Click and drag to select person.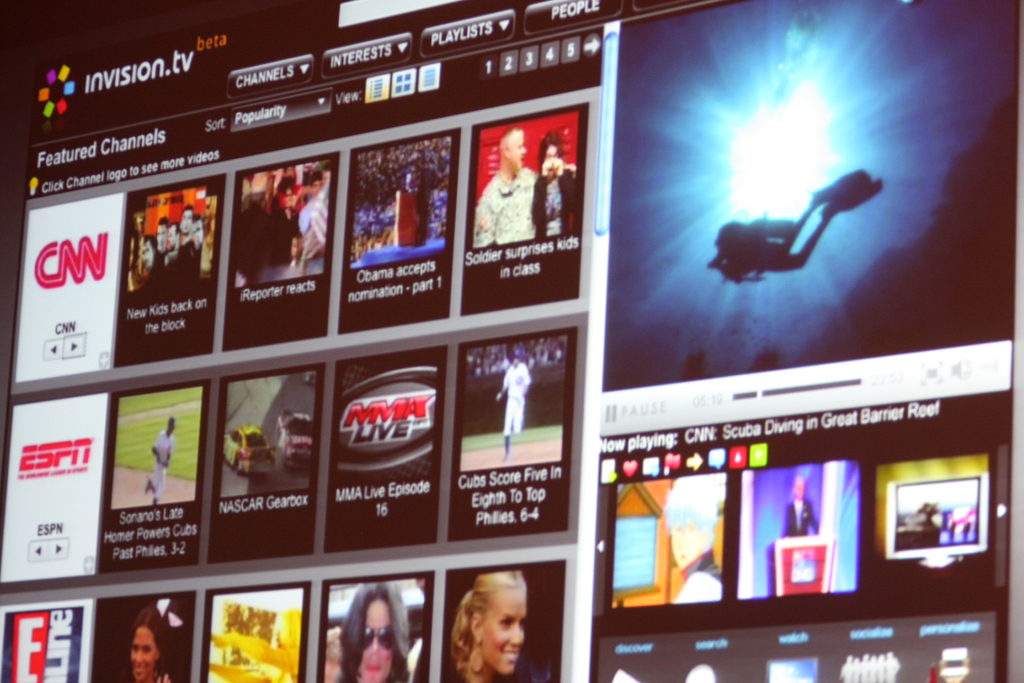
Selection: region(529, 128, 579, 229).
